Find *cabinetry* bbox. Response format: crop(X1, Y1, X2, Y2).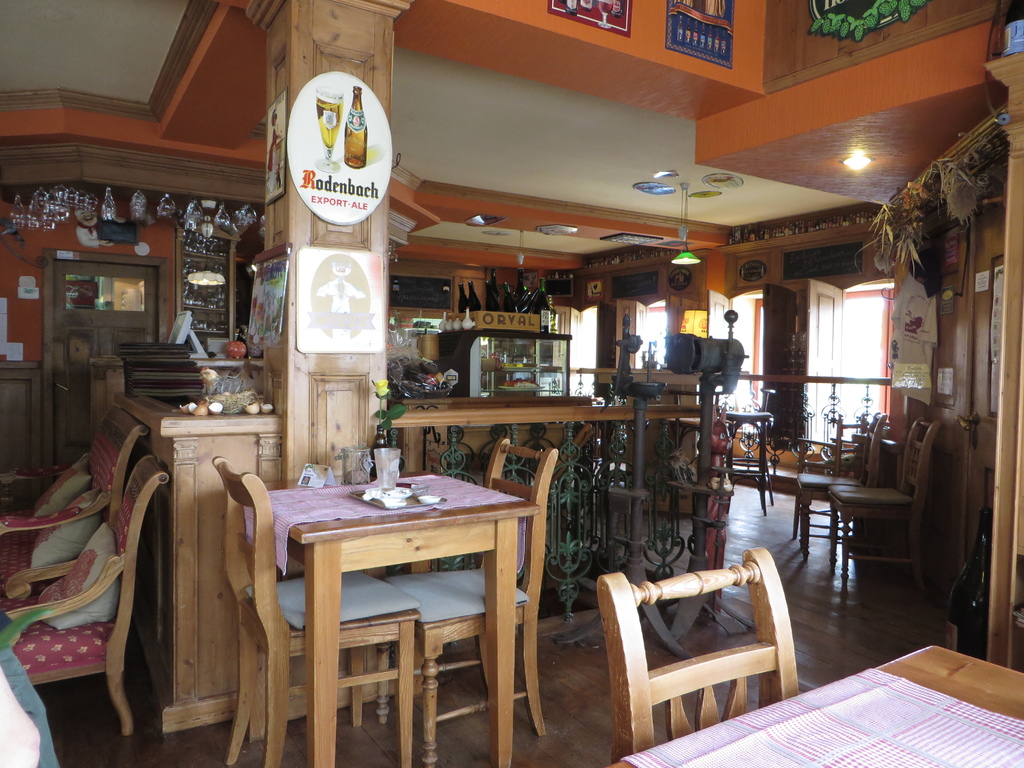
crop(0, 358, 45, 495).
